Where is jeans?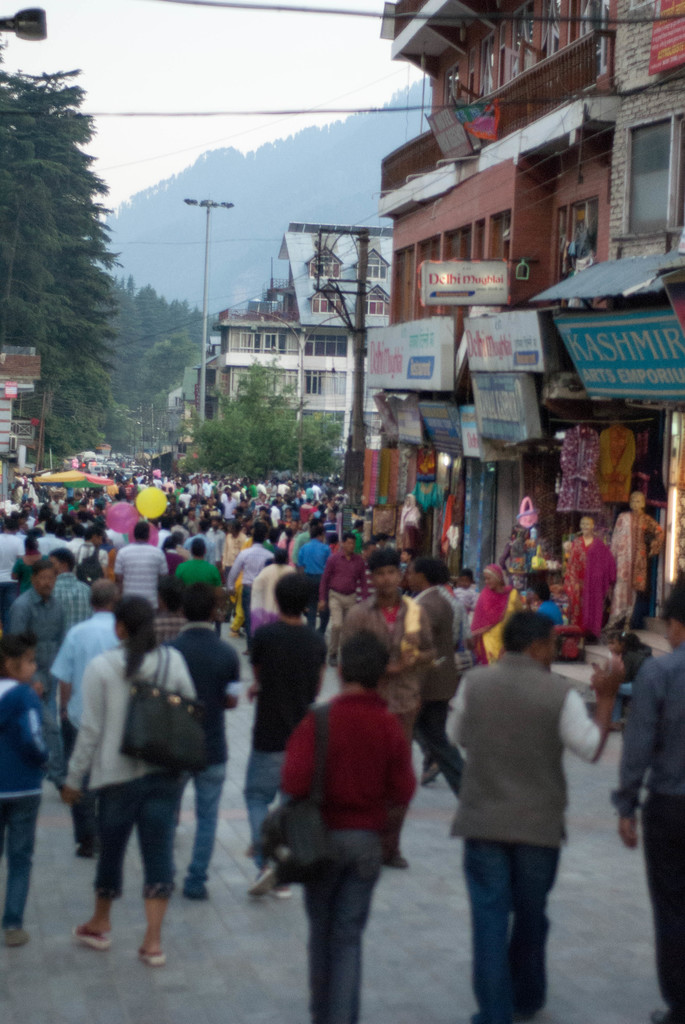
<bbox>303, 833, 384, 1023</bbox>.
